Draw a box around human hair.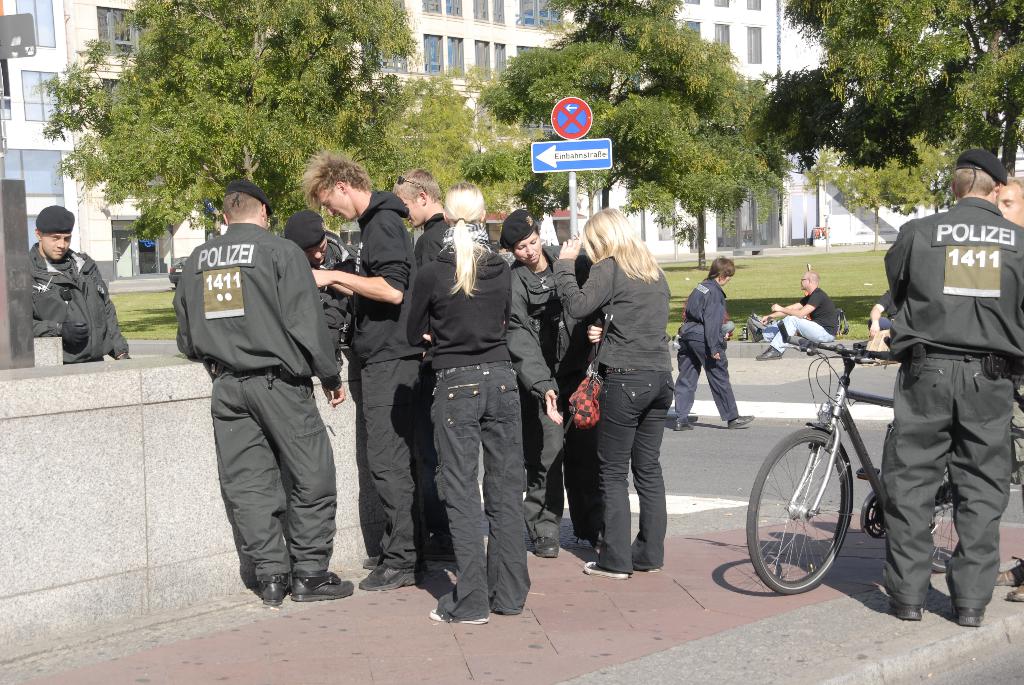
(283, 152, 370, 217).
